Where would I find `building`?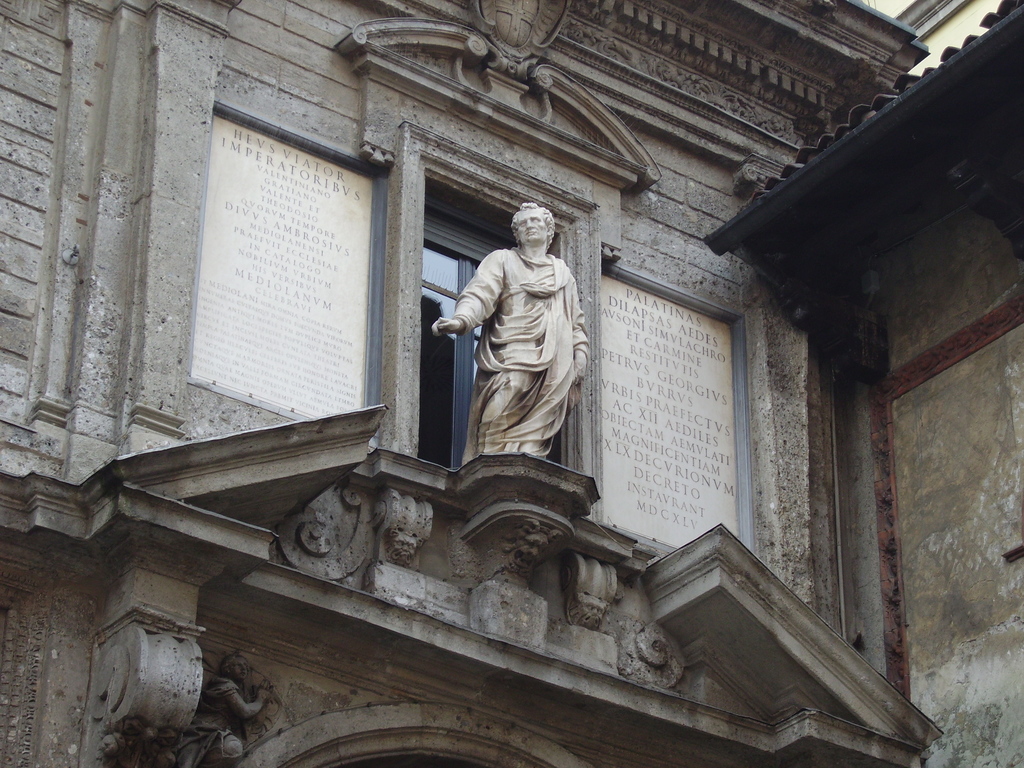
At [x1=0, y1=0, x2=1023, y2=767].
